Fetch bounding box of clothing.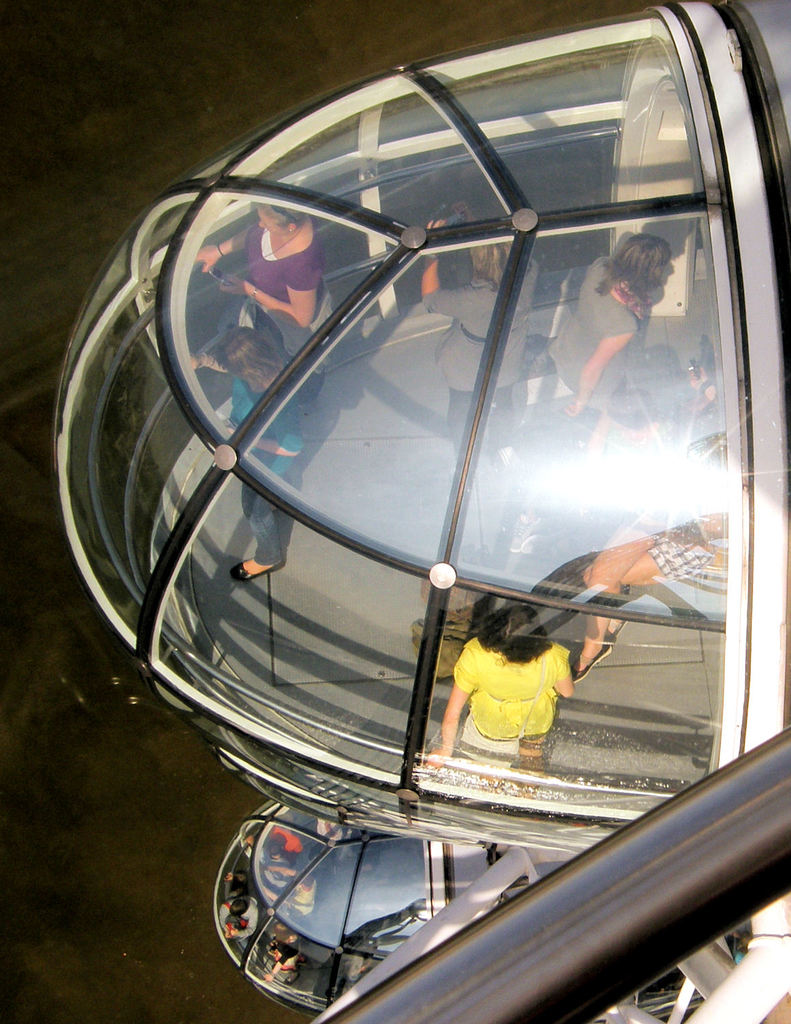
Bbox: BBox(221, 365, 302, 466).
